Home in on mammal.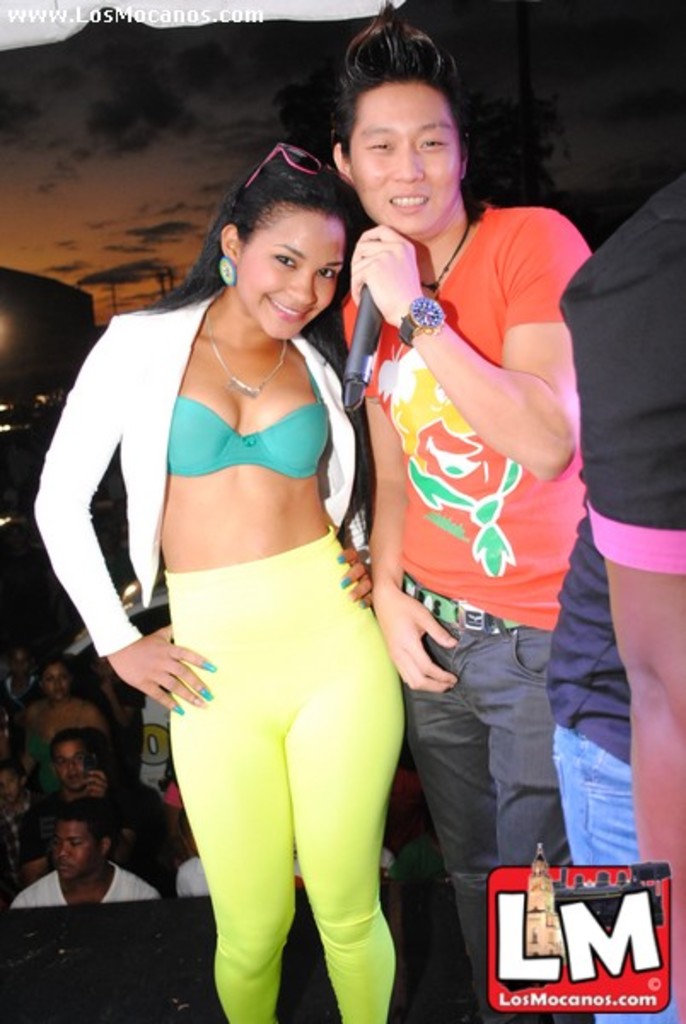
Homed in at 12/795/162/906.
